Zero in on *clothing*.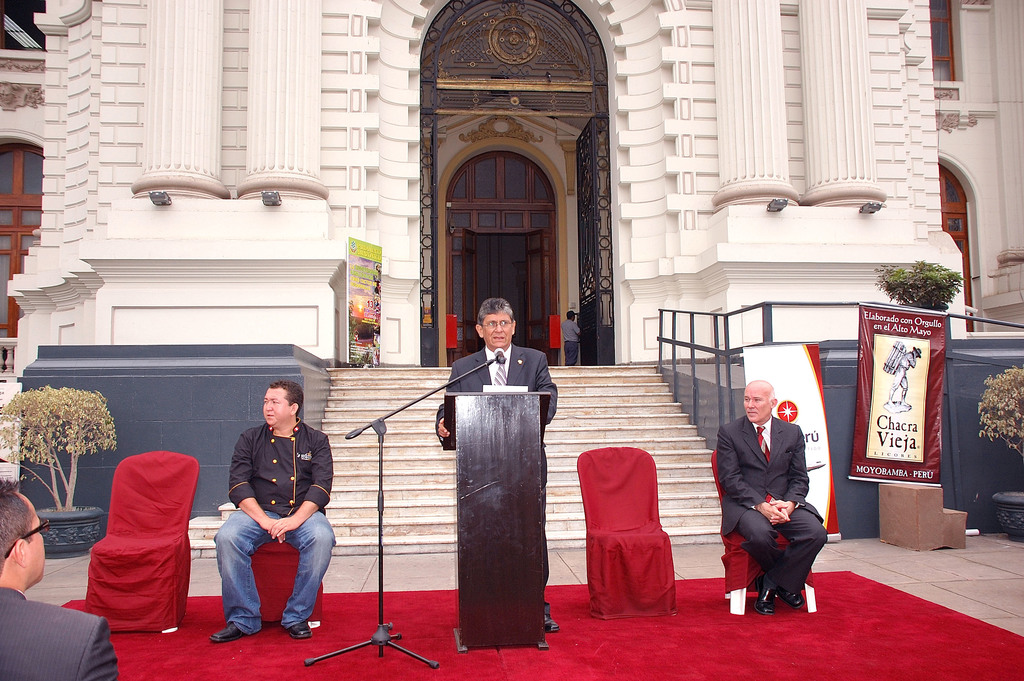
Zeroed in: detection(722, 414, 836, 593).
